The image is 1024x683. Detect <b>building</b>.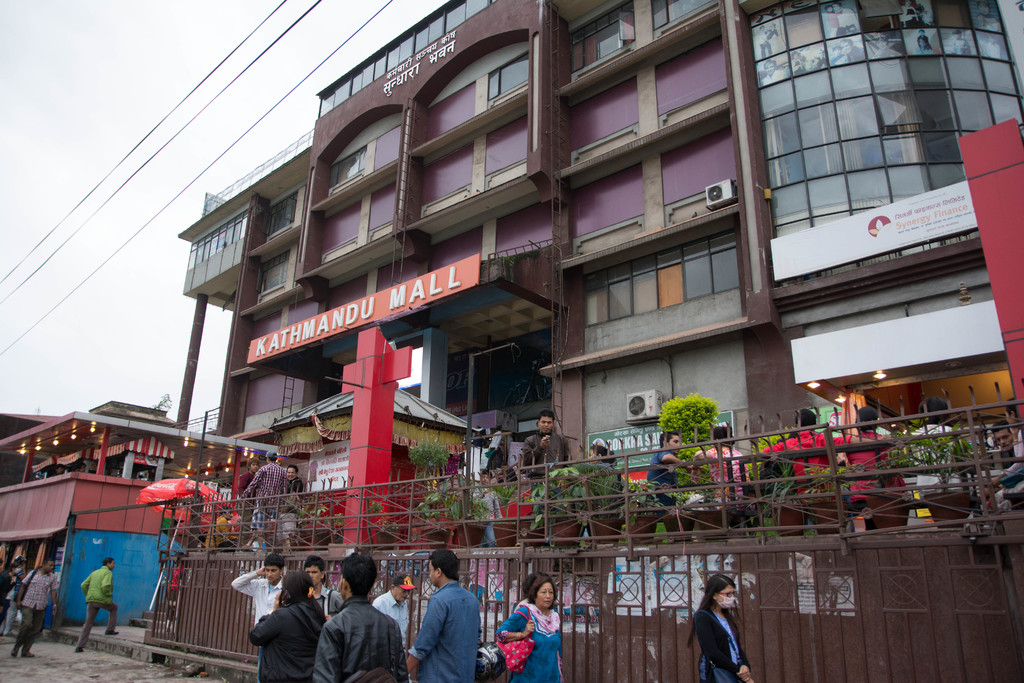
Detection: detection(177, 0, 1023, 552).
